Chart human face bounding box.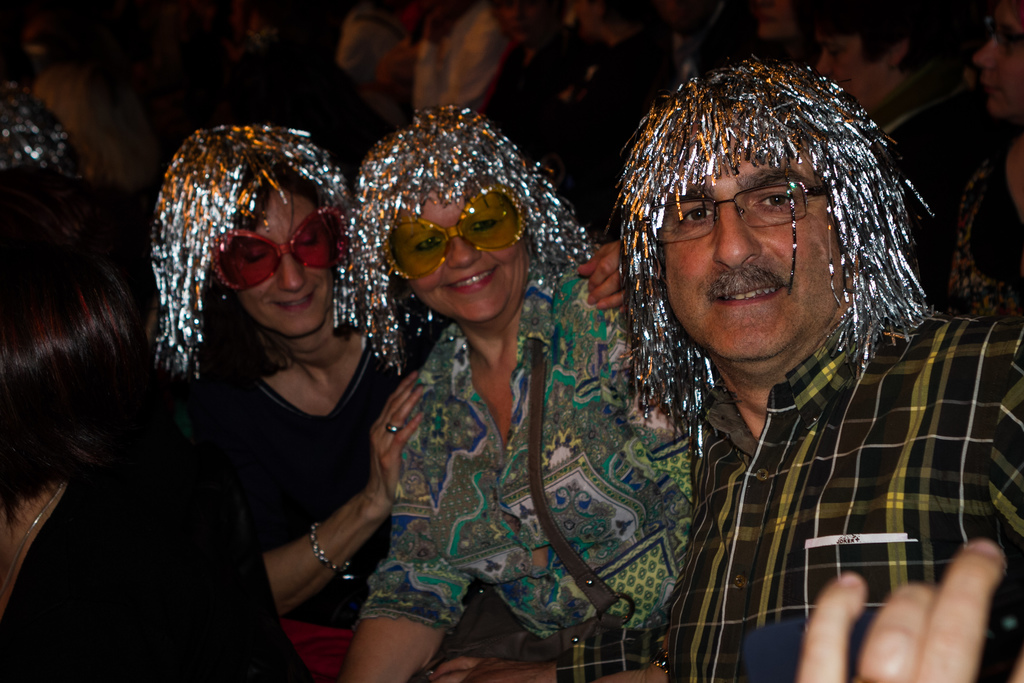
Charted: [x1=663, y1=142, x2=845, y2=368].
